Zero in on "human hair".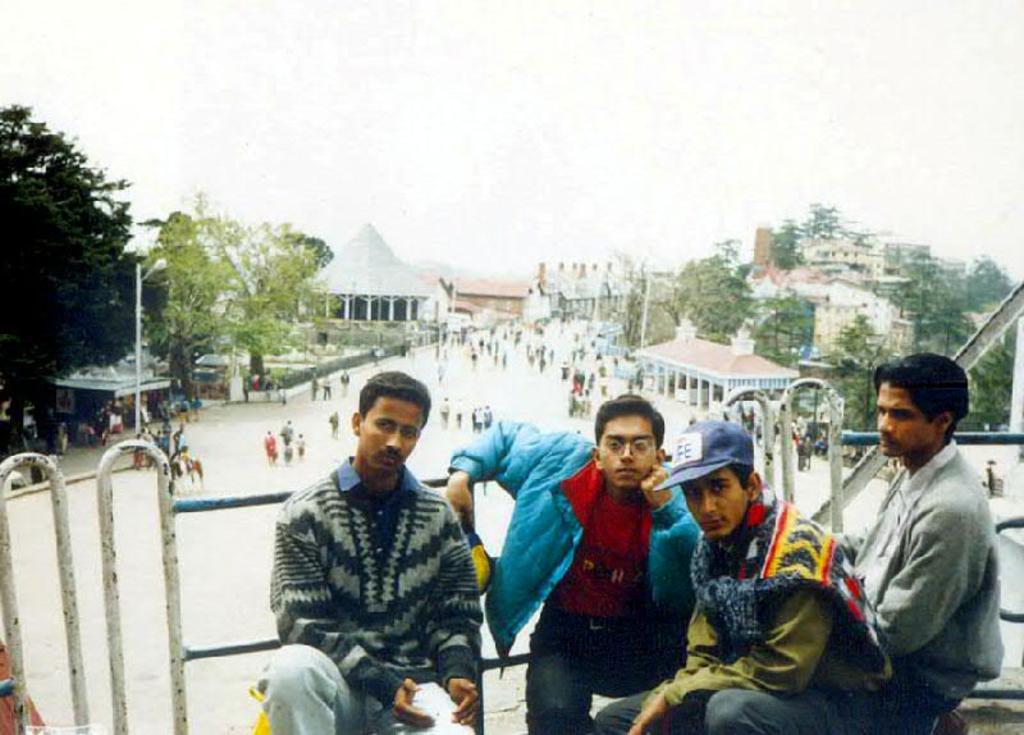
Zeroed in: x1=883 y1=369 x2=974 y2=457.
